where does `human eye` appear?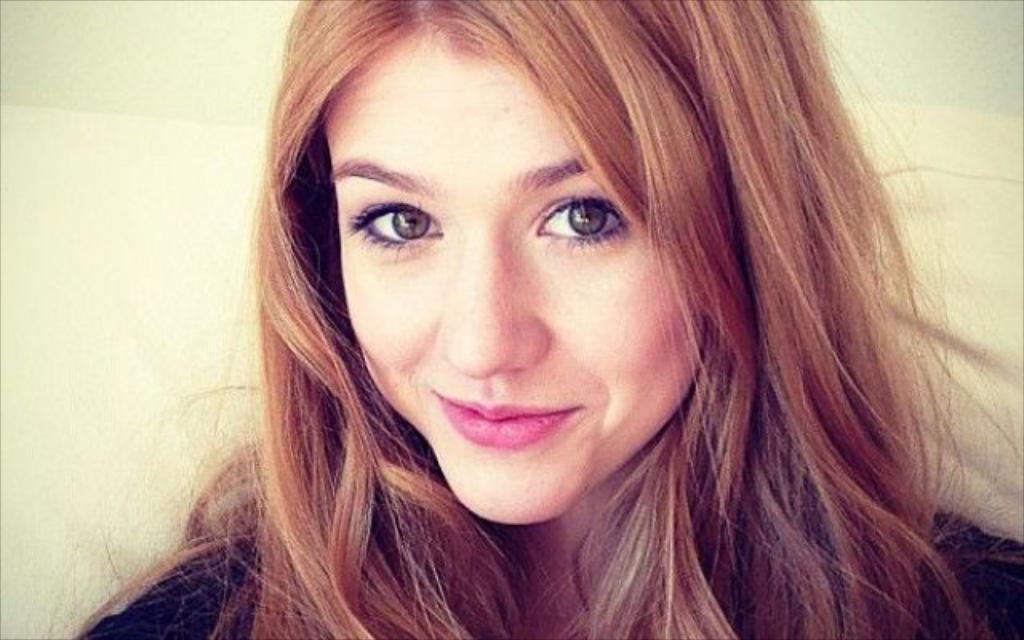
Appears at [x1=531, y1=189, x2=630, y2=253].
